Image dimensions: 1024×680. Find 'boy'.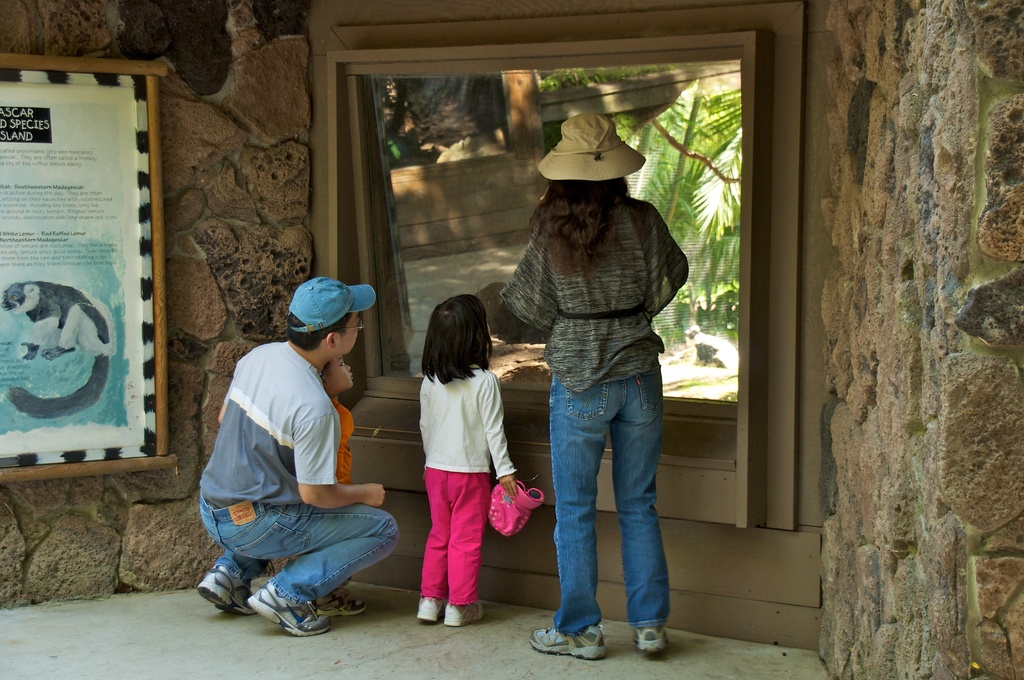
<bbox>317, 356, 372, 620</bbox>.
